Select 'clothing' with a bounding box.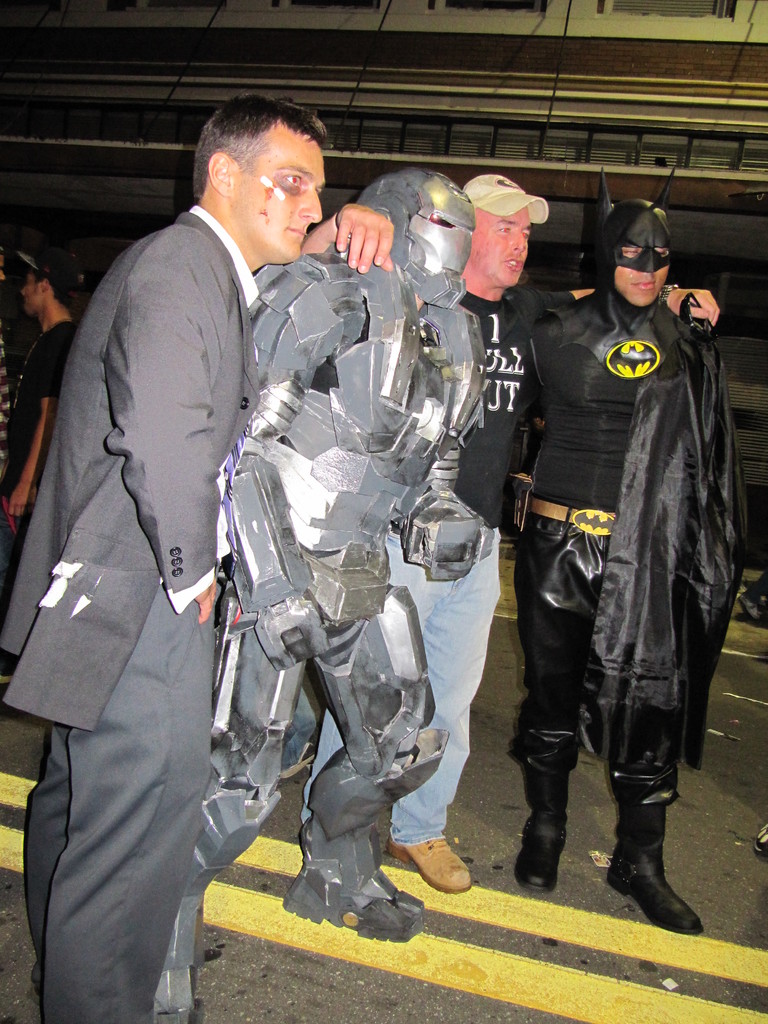
<box>301,524,506,837</box>.
